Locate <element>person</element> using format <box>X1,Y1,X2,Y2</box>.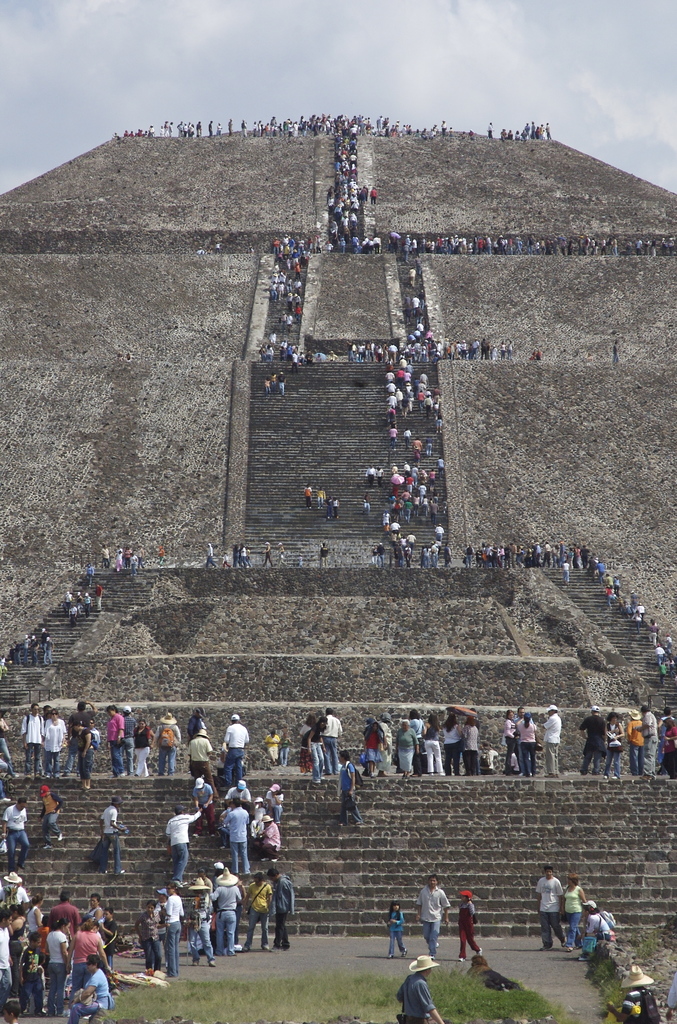
<box>539,707,560,775</box>.
